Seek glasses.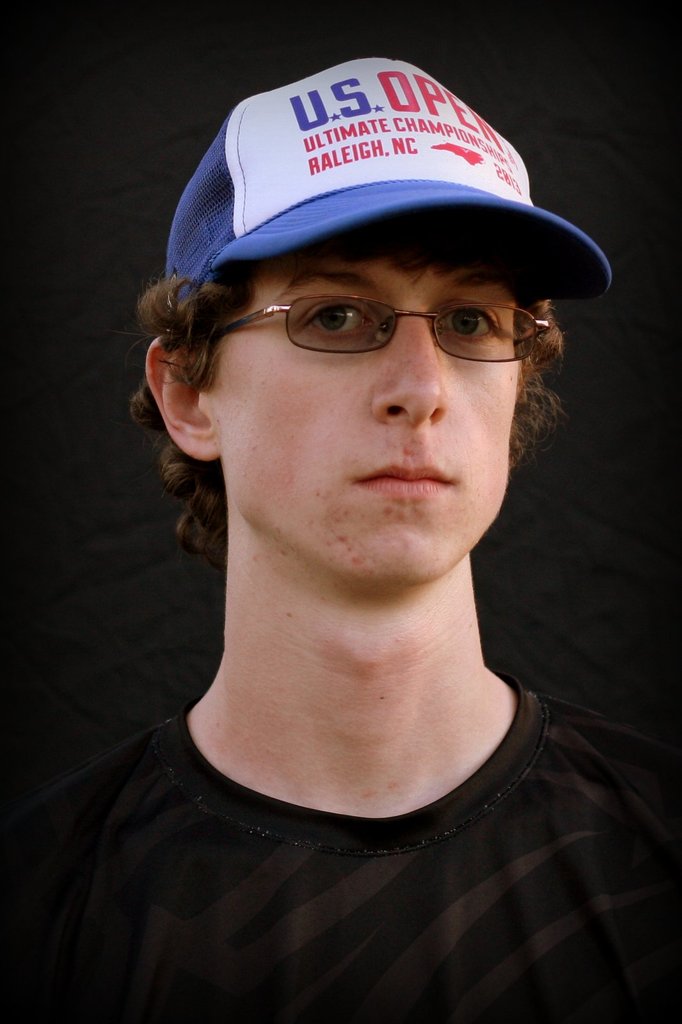
crop(196, 295, 558, 360).
